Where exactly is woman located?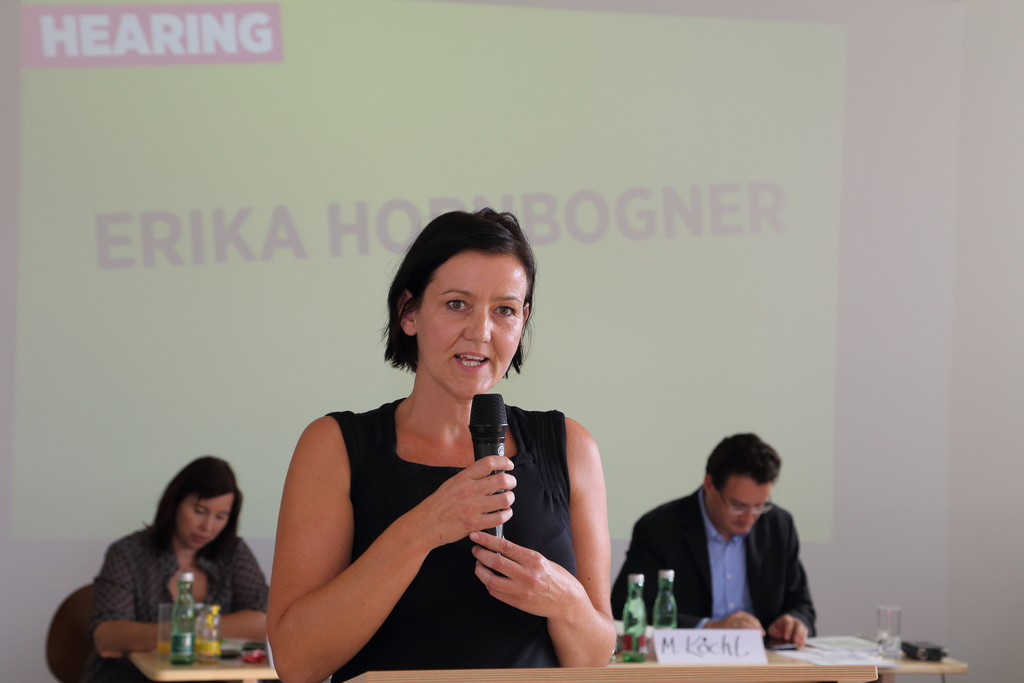
Its bounding box is crop(265, 209, 619, 682).
